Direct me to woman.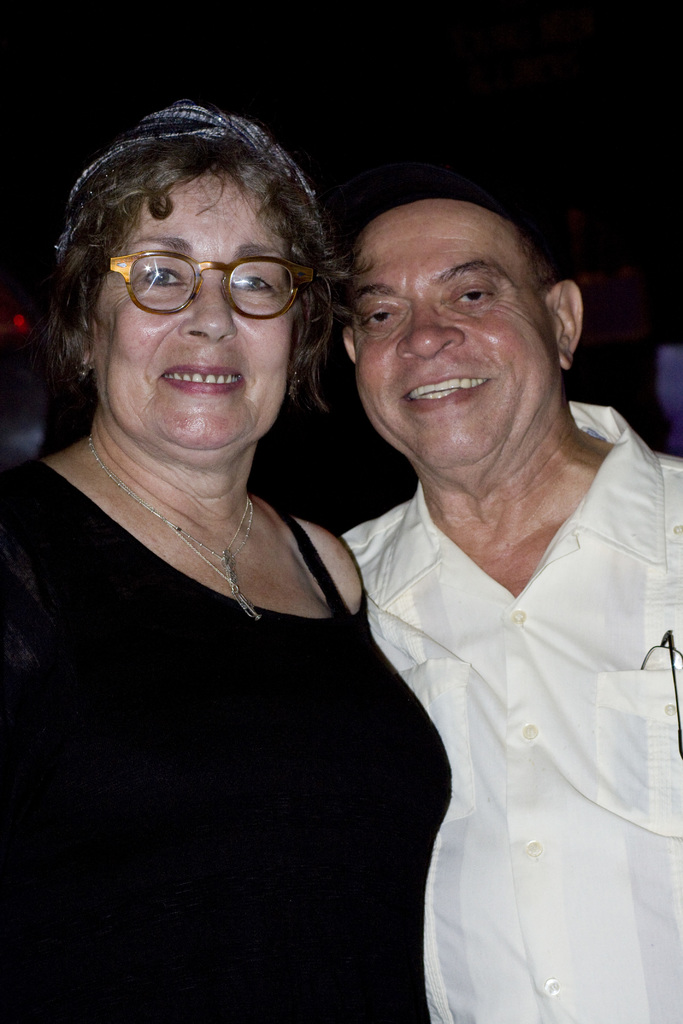
Direction: locate(1, 85, 457, 997).
